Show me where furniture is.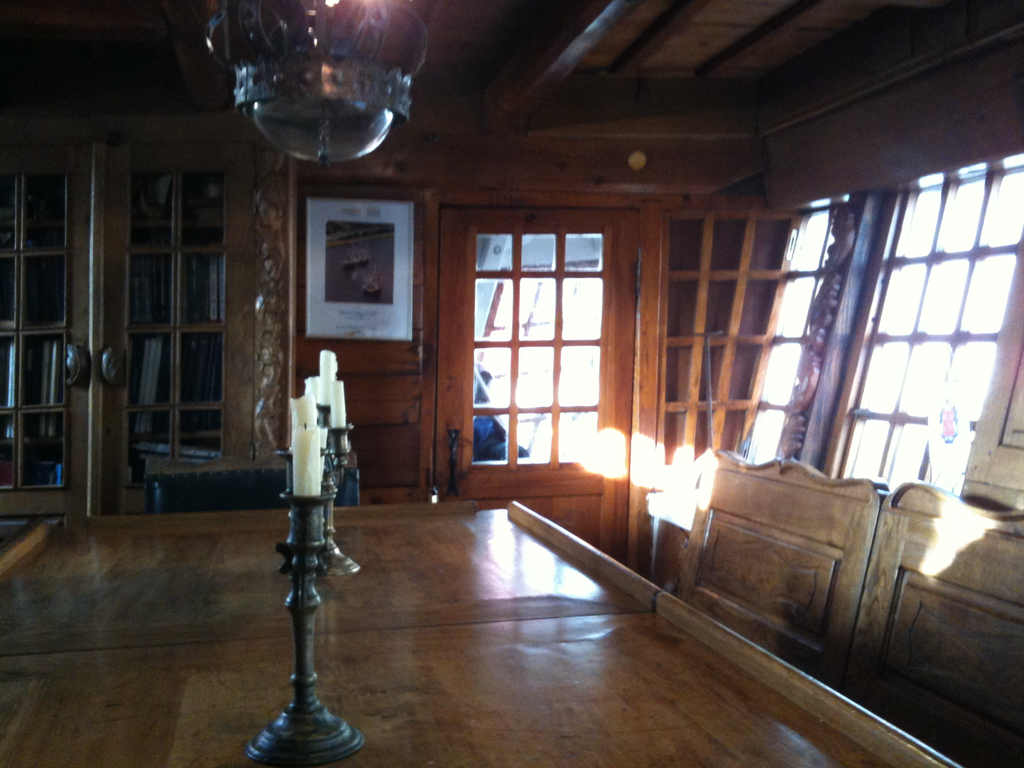
furniture is at select_region(0, 491, 966, 767).
